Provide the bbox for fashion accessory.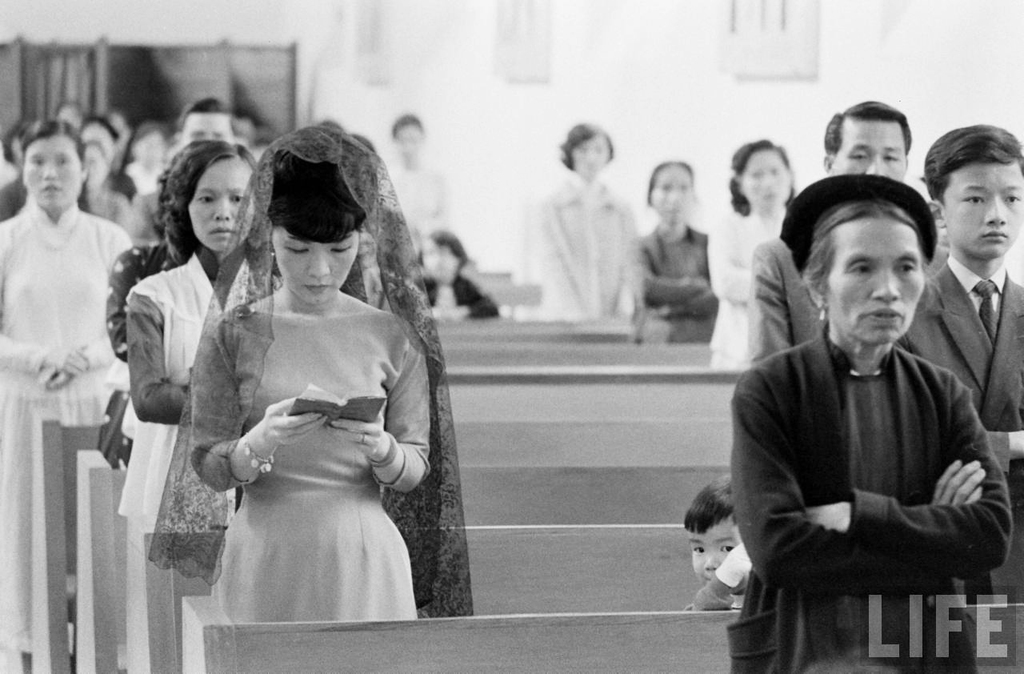
bbox=(368, 431, 397, 467).
